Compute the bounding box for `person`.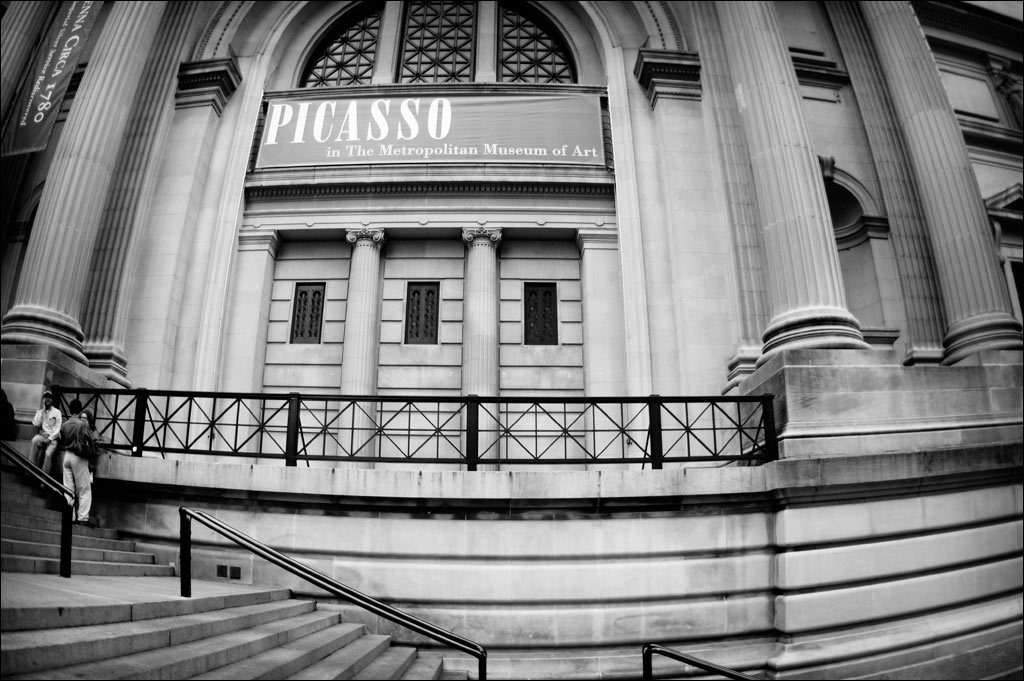
0:393:21:438.
